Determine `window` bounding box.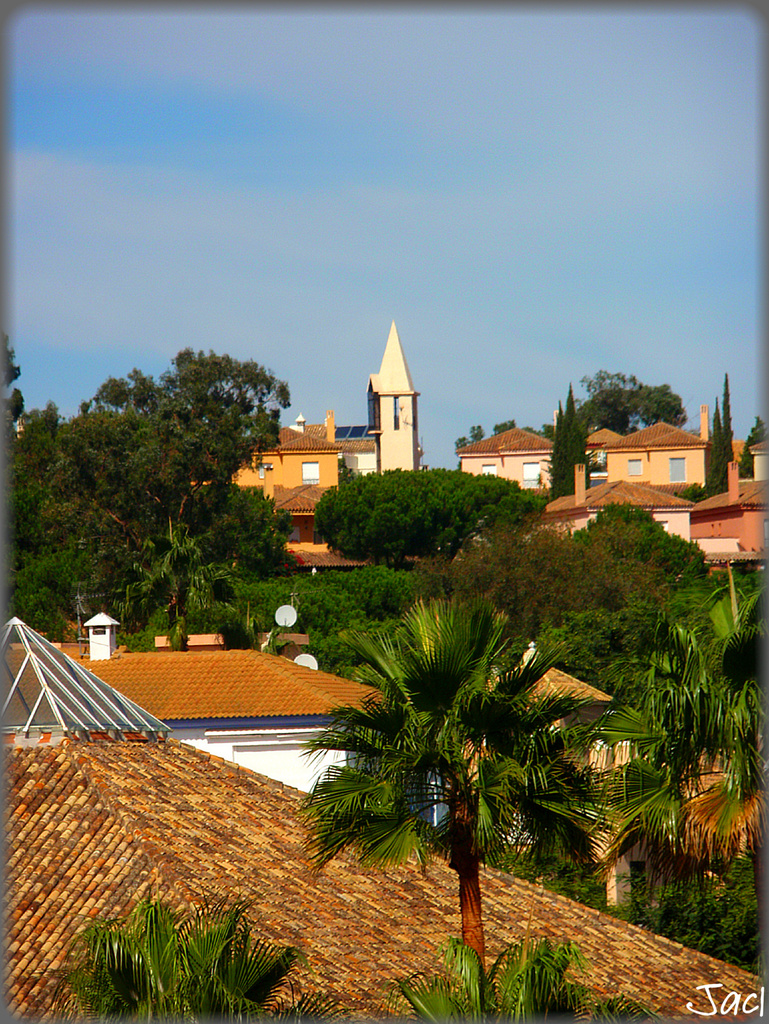
Determined: (762,521,768,547).
